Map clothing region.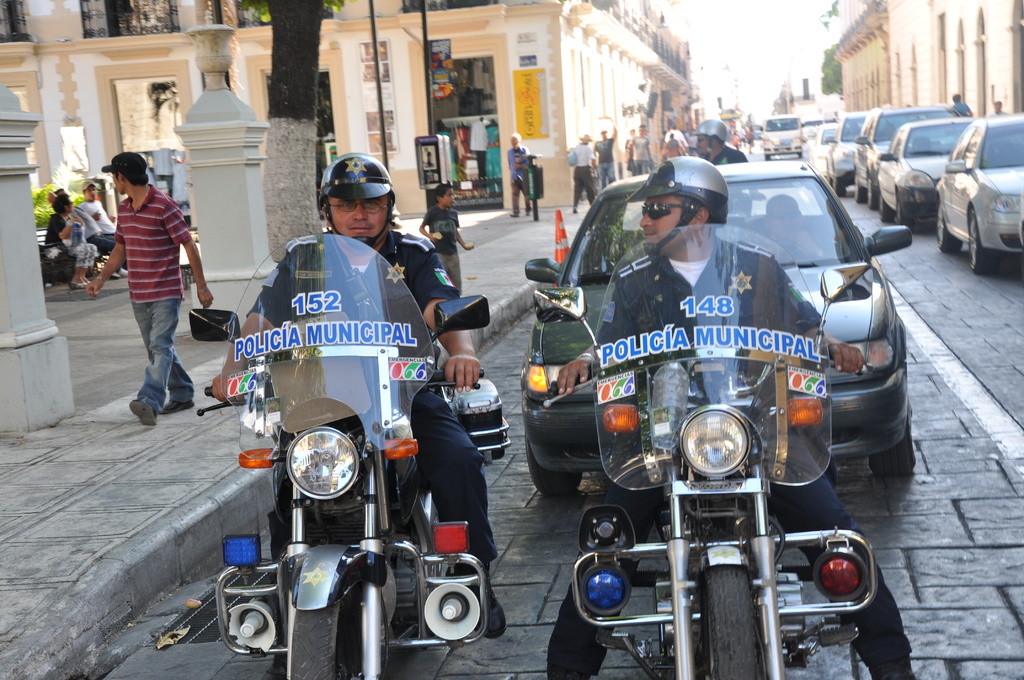
Mapped to {"left": 111, "top": 176, "right": 192, "bottom": 391}.
